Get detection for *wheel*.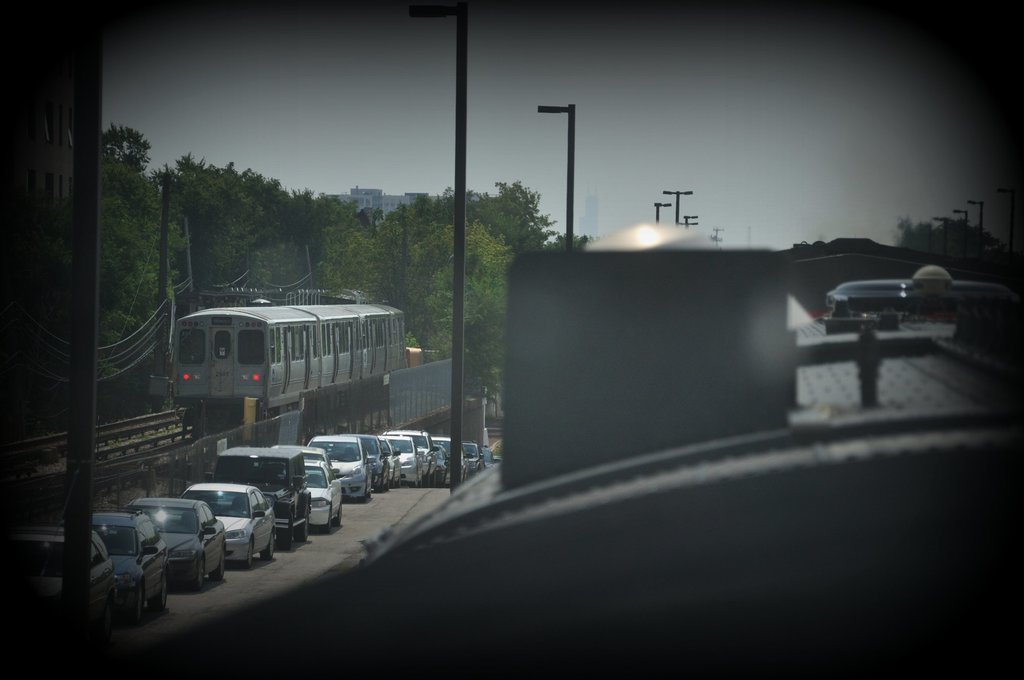
Detection: 321, 506, 332, 530.
